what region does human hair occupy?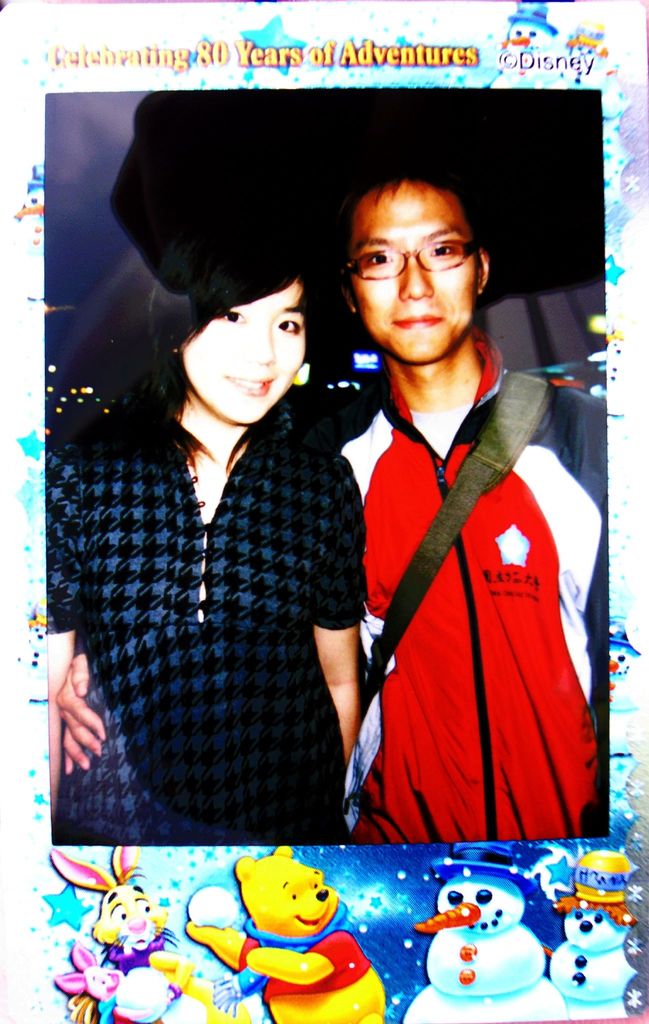
x1=345, y1=158, x2=489, y2=273.
